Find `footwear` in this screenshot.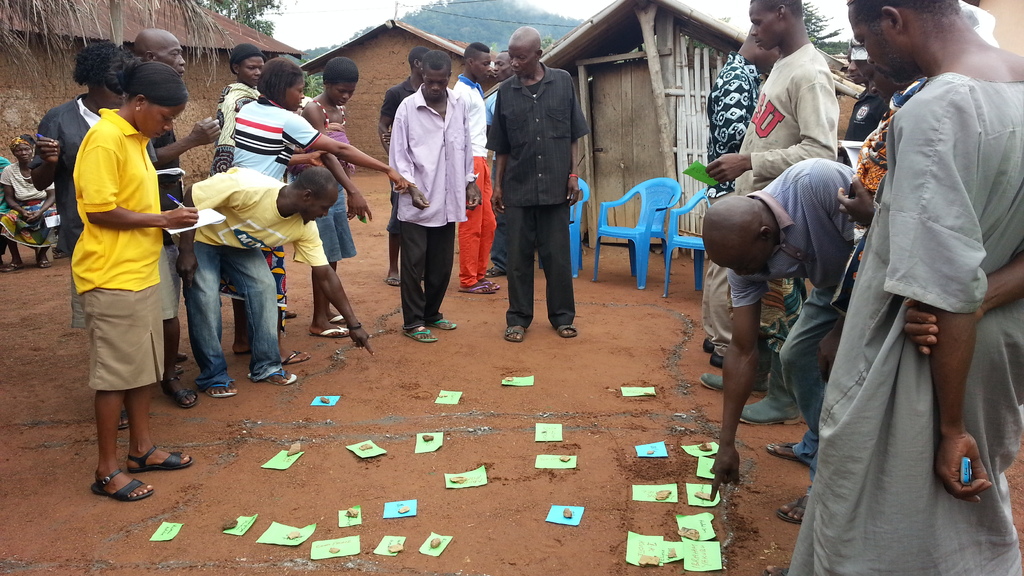
The bounding box for `footwear` is bbox=[556, 326, 580, 340].
